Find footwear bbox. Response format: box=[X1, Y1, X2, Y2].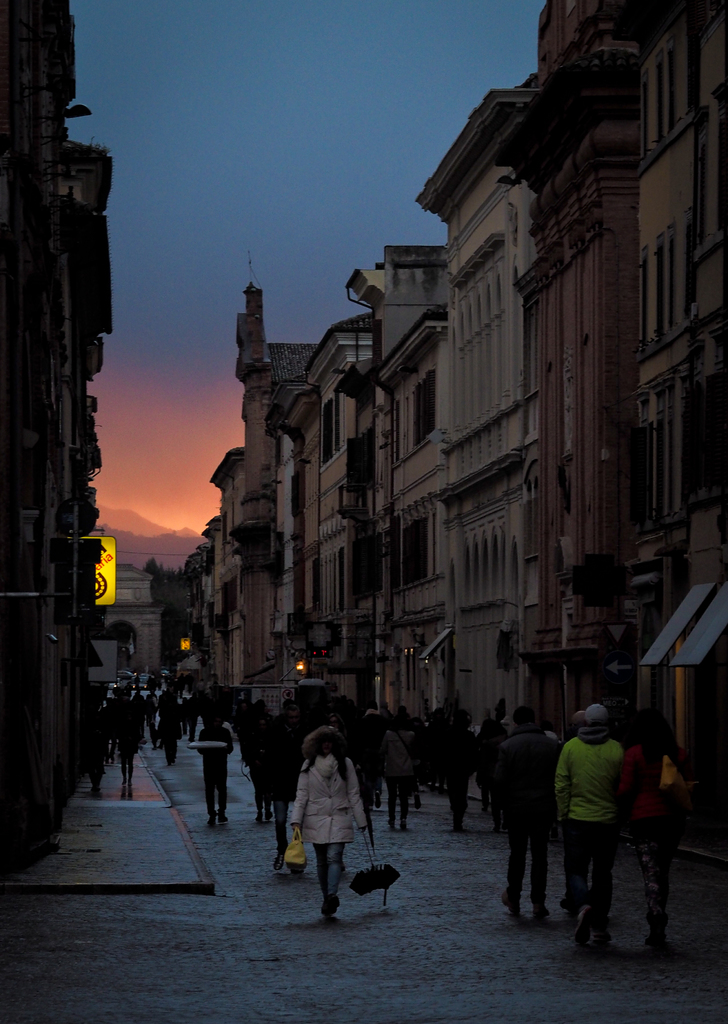
box=[652, 932, 668, 943].
